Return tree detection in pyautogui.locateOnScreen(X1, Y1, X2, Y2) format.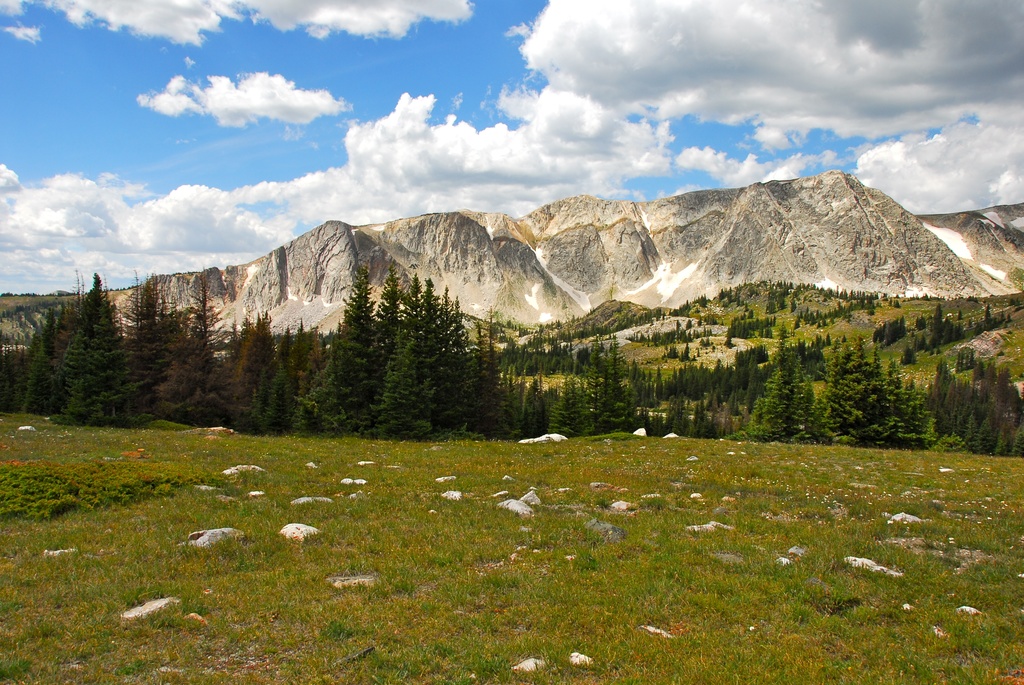
pyautogui.locateOnScreen(545, 395, 577, 439).
